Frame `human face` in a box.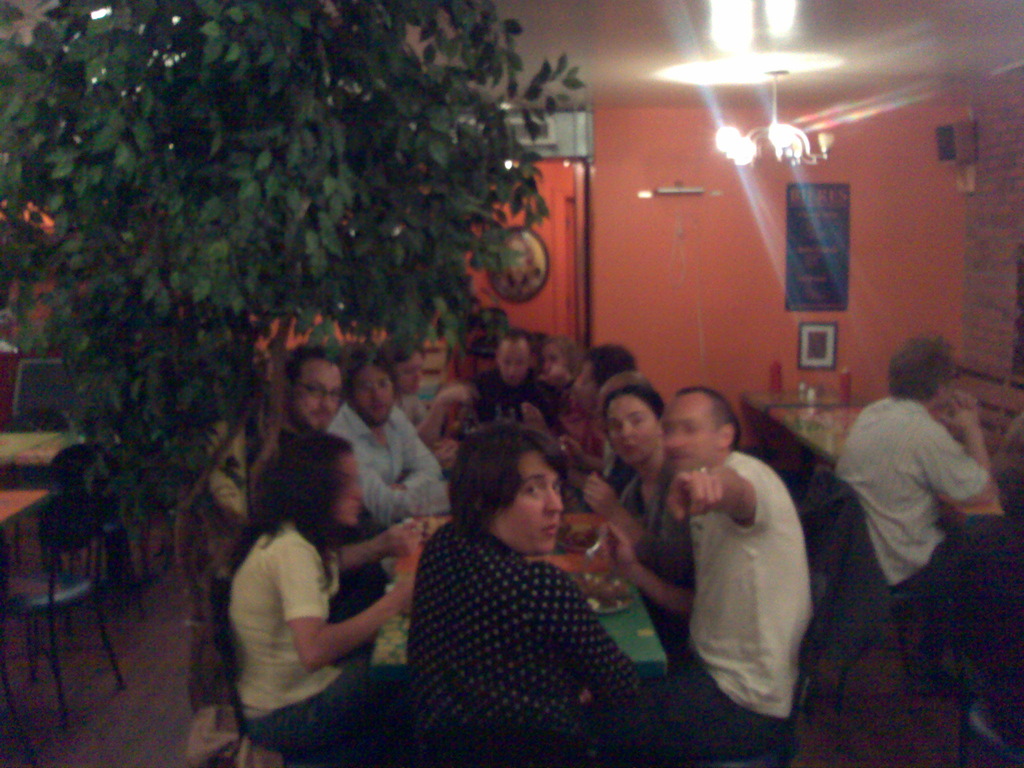
[left=584, top=360, right=598, bottom=397].
